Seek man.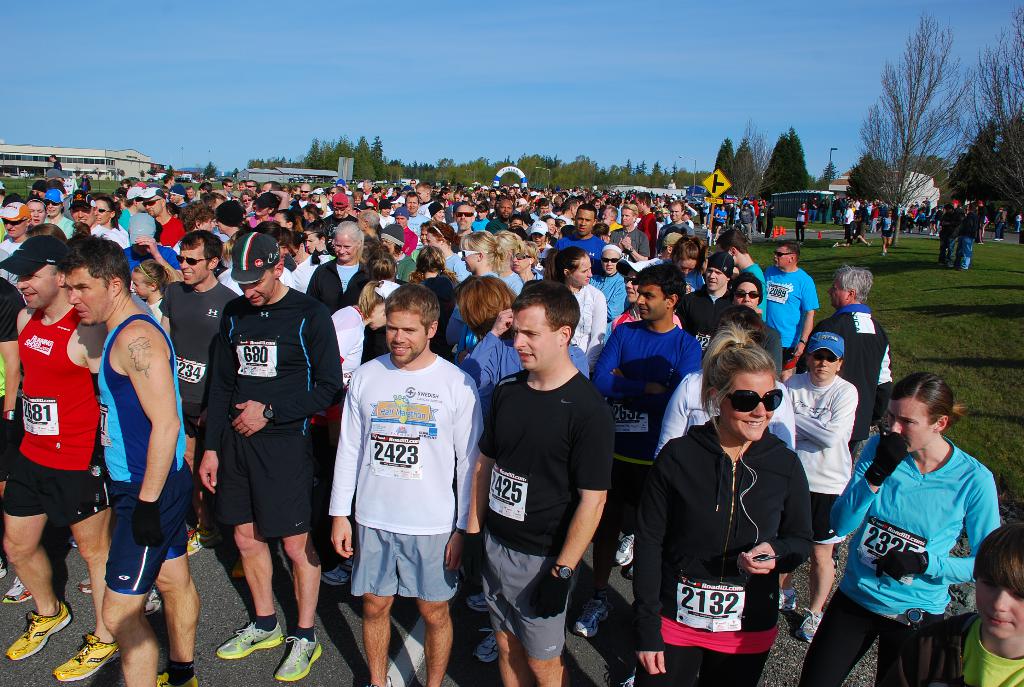
{"left": 660, "top": 195, "right": 694, "bottom": 226}.
